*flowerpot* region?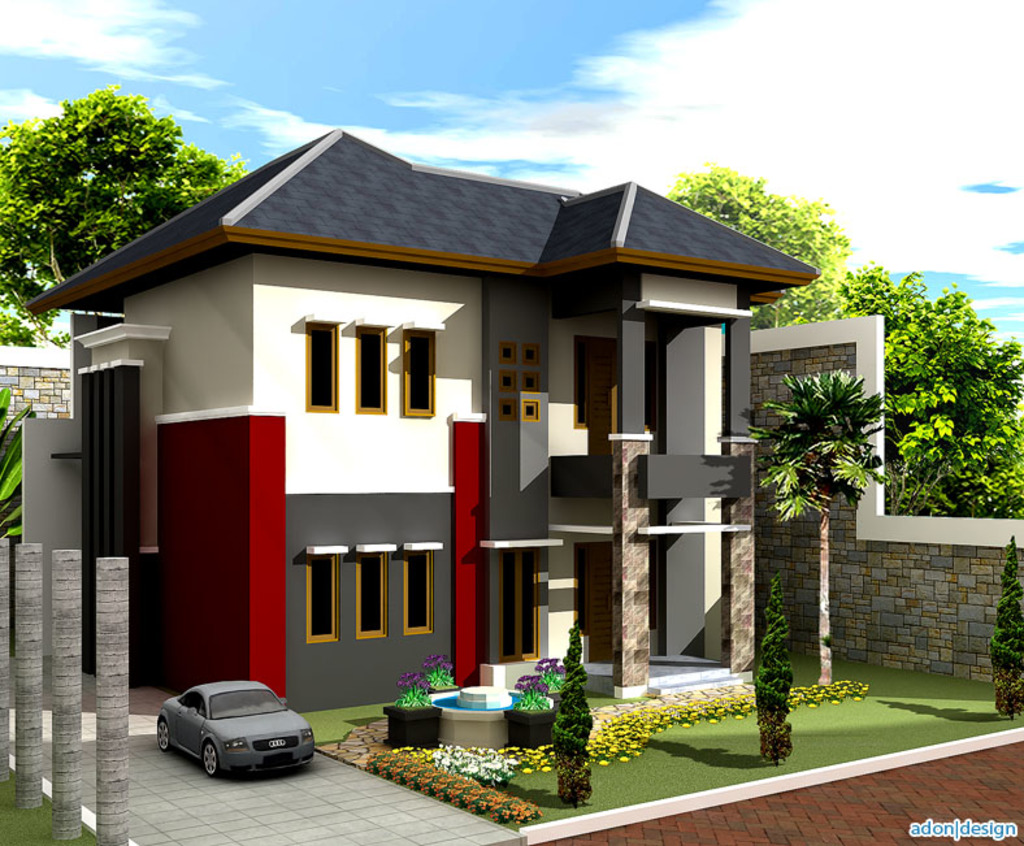
BBox(496, 707, 555, 754)
